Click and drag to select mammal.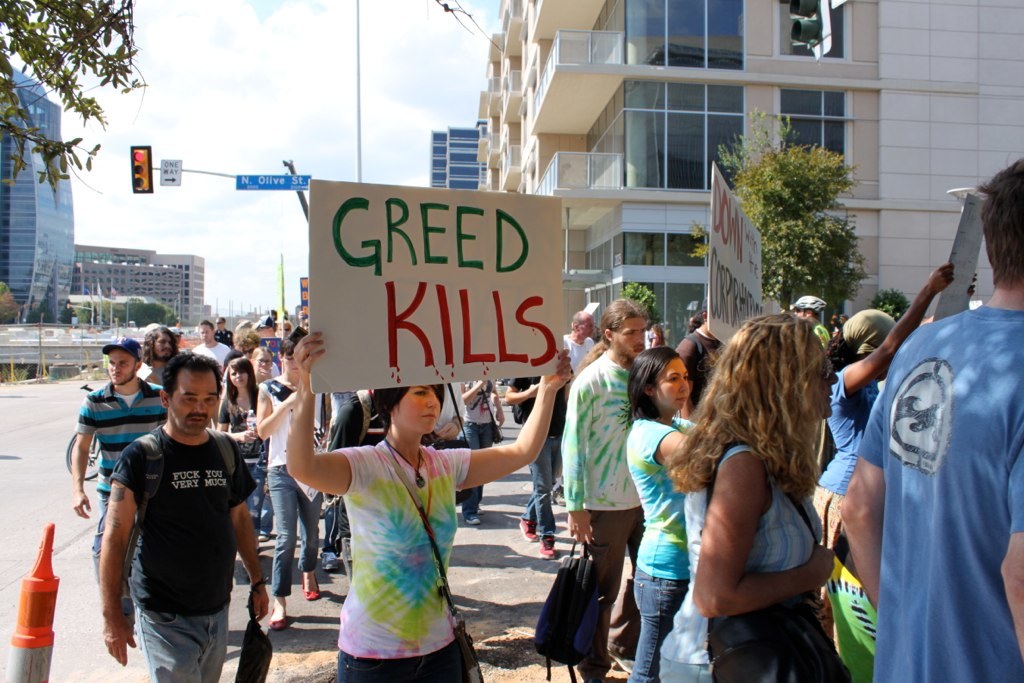
Selection: [644,322,661,350].
